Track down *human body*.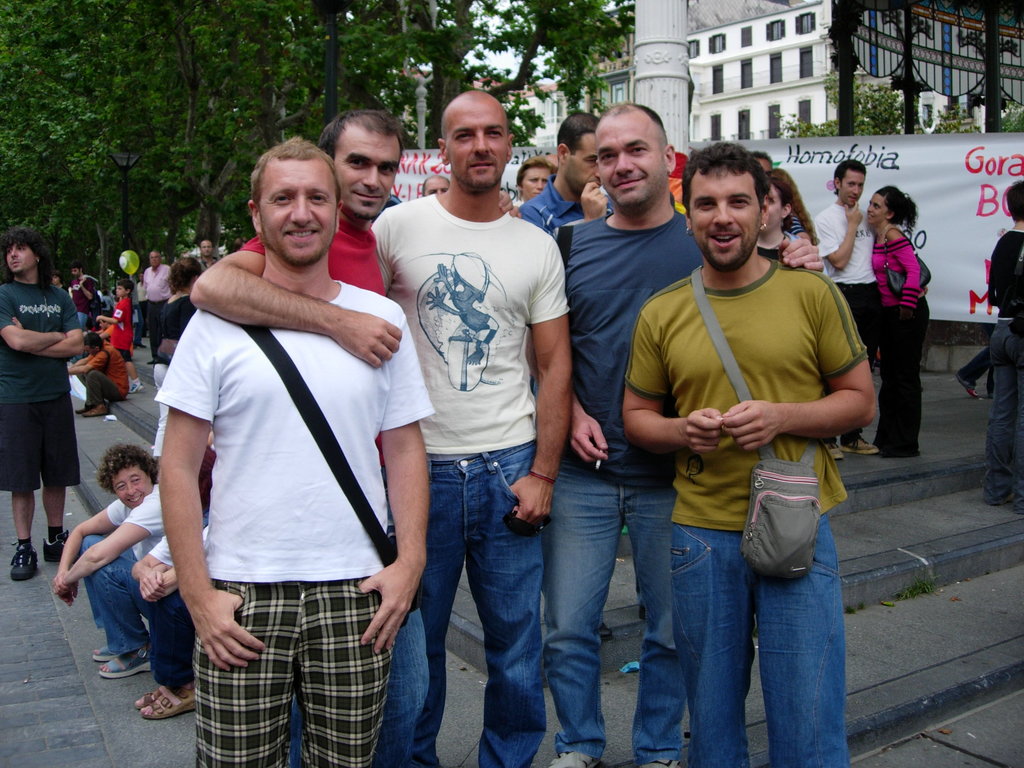
Tracked to <region>813, 160, 878, 456</region>.
